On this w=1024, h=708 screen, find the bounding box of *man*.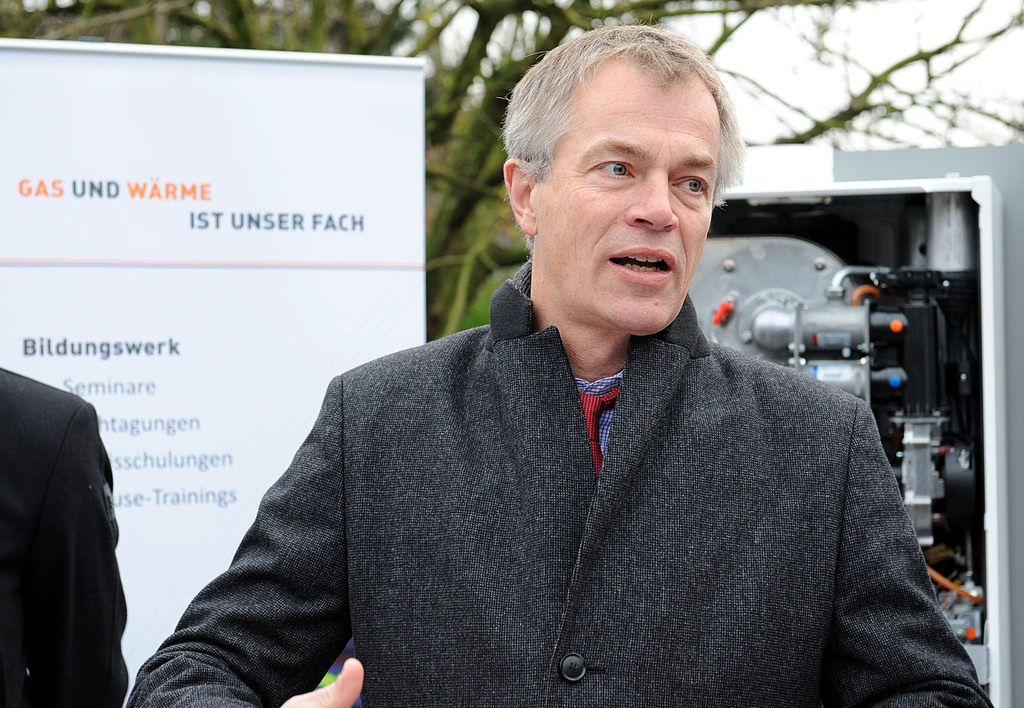
Bounding box: pyautogui.locateOnScreen(132, 22, 999, 707).
